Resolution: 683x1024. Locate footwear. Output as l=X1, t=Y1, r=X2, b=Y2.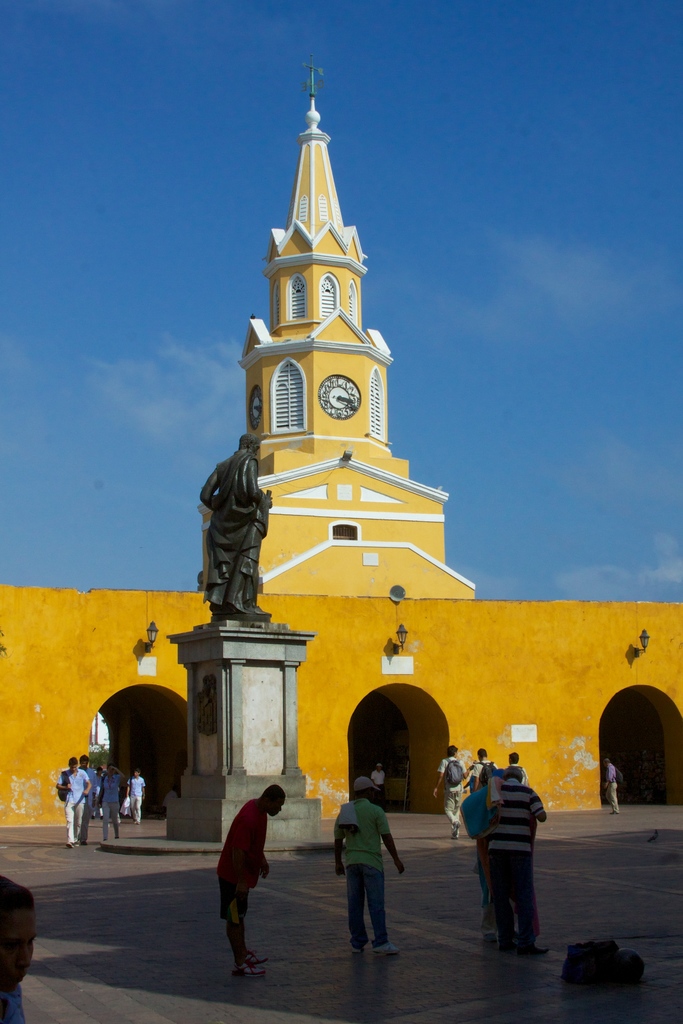
l=377, t=941, r=401, b=953.
